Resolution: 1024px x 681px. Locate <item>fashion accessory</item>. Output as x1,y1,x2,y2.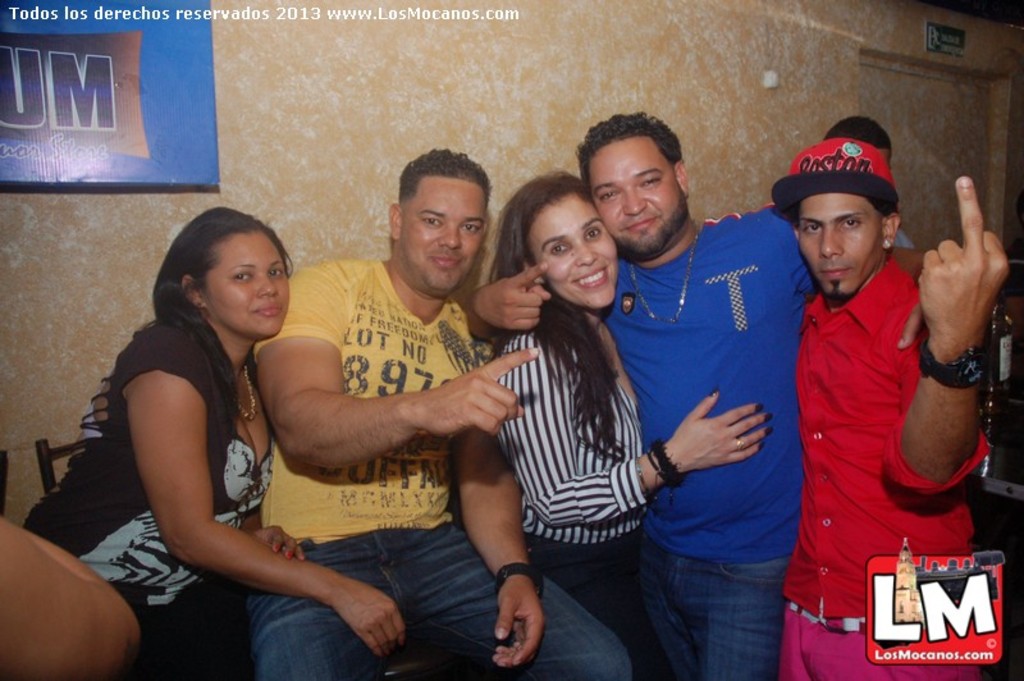
763,424,773,434.
